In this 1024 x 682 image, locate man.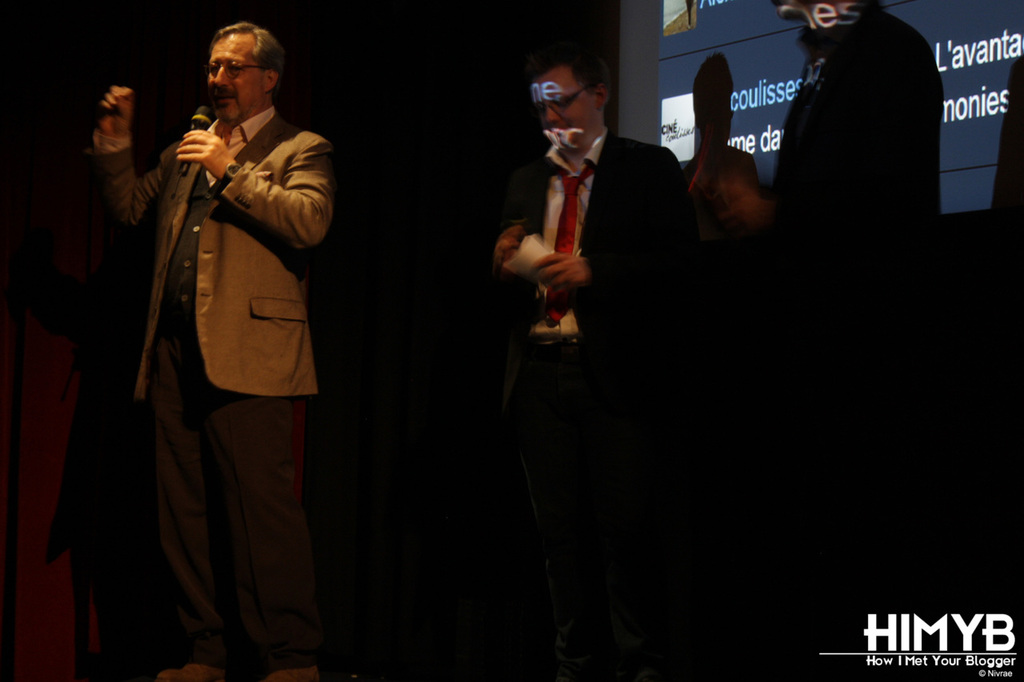
Bounding box: box(700, 0, 942, 681).
